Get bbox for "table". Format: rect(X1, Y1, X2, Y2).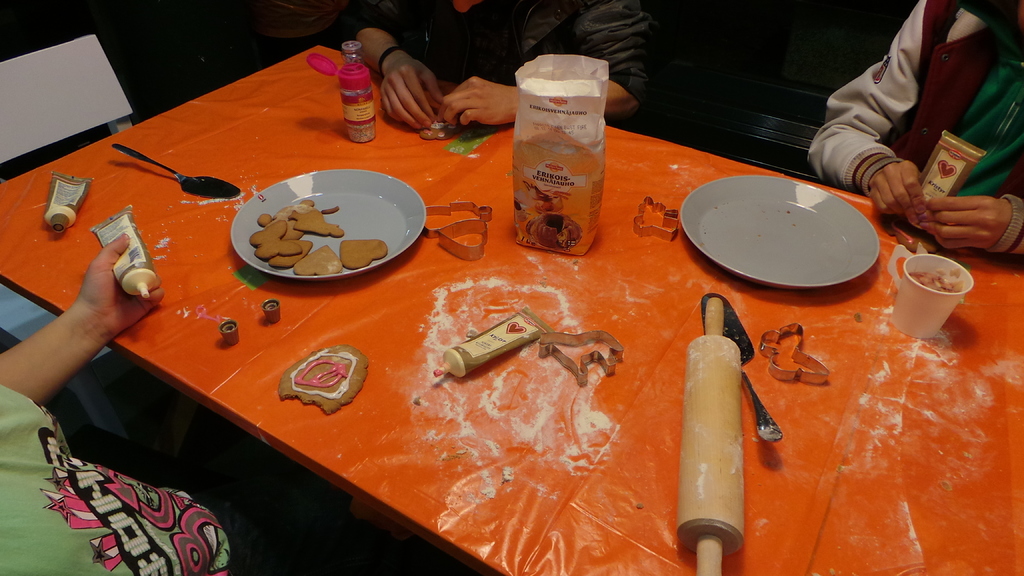
rect(17, 89, 972, 575).
